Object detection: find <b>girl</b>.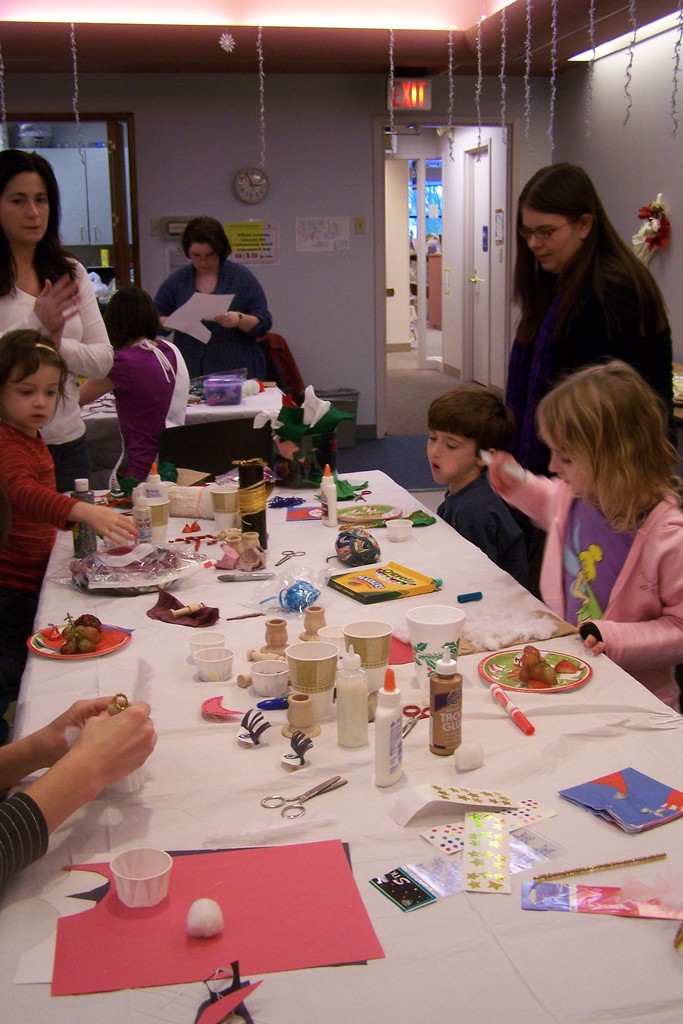
{"x1": 0, "y1": 326, "x2": 142, "y2": 680}.
